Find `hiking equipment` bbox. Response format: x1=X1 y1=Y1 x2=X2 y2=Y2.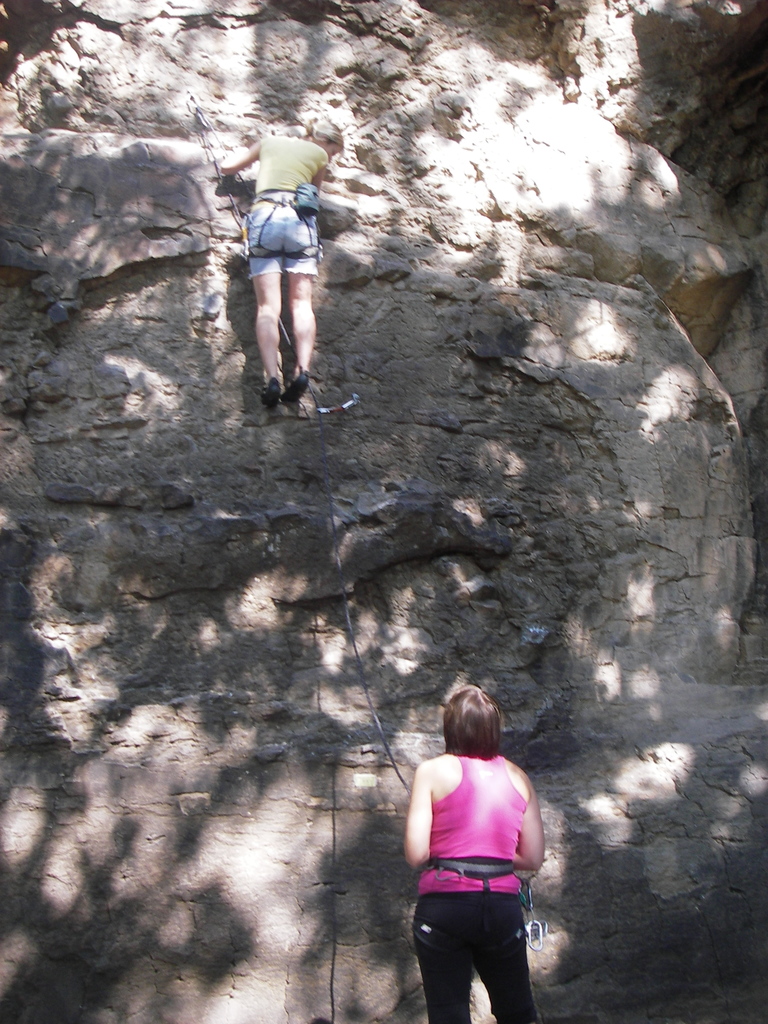
x1=413 y1=846 x2=549 y2=951.
